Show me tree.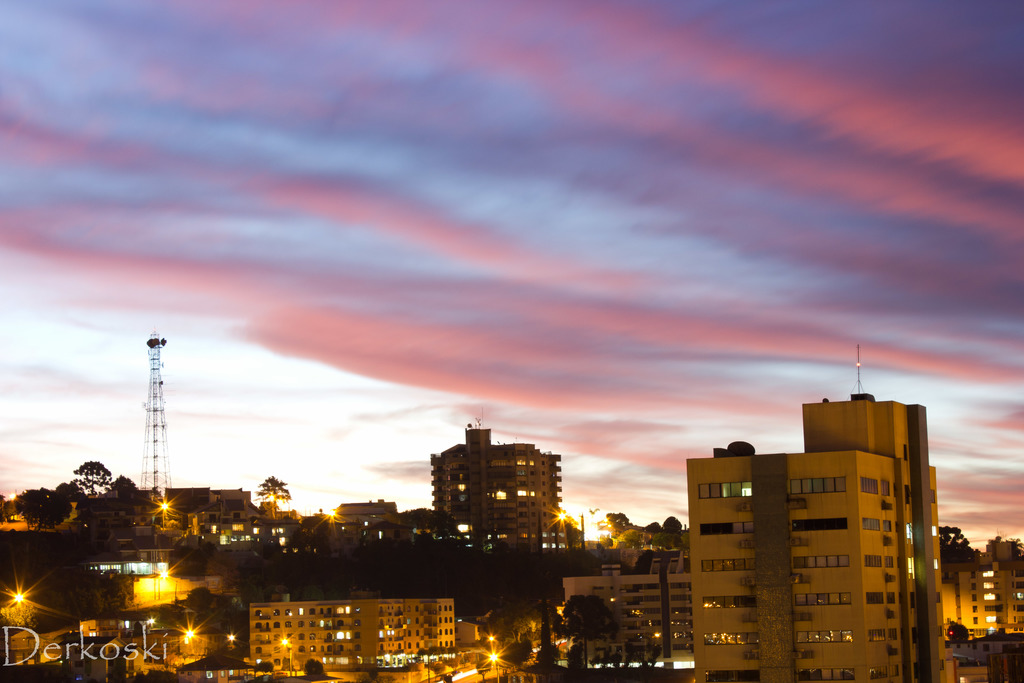
tree is here: detection(551, 593, 622, 673).
